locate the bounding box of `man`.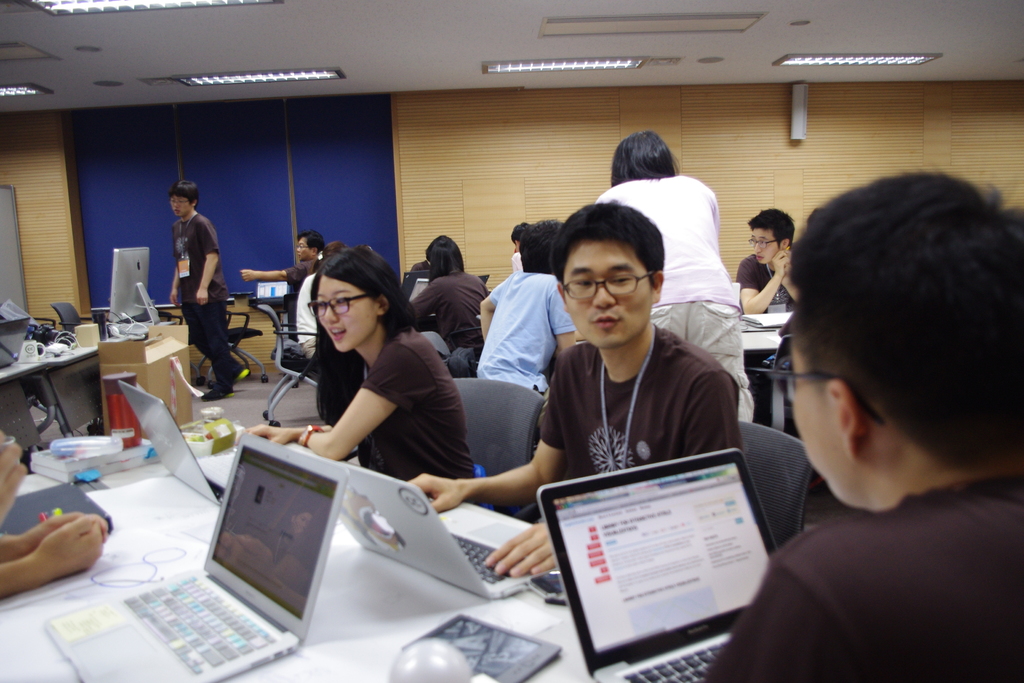
Bounding box: select_region(732, 202, 815, 429).
